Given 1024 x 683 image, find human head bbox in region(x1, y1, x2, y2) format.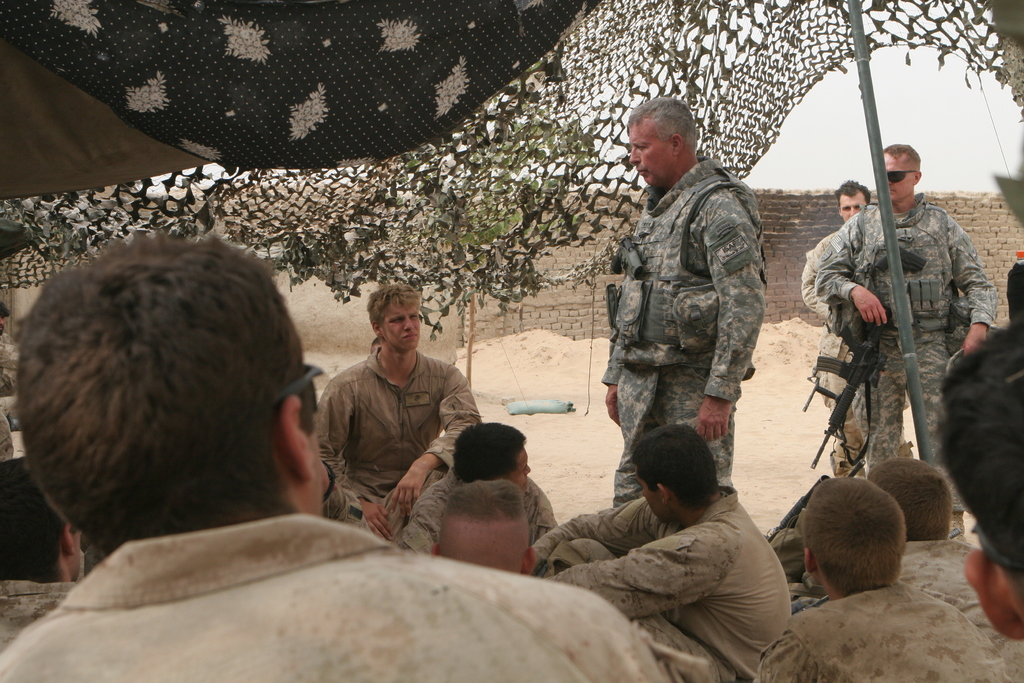
region(883, 142, 920, 201).
